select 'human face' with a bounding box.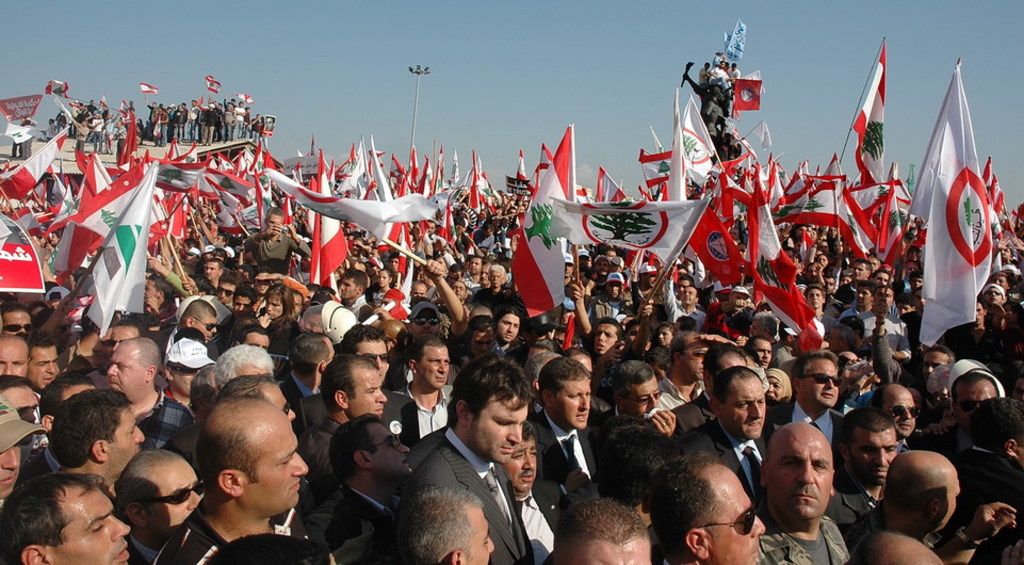
<box>679,341,705,383</box>.
